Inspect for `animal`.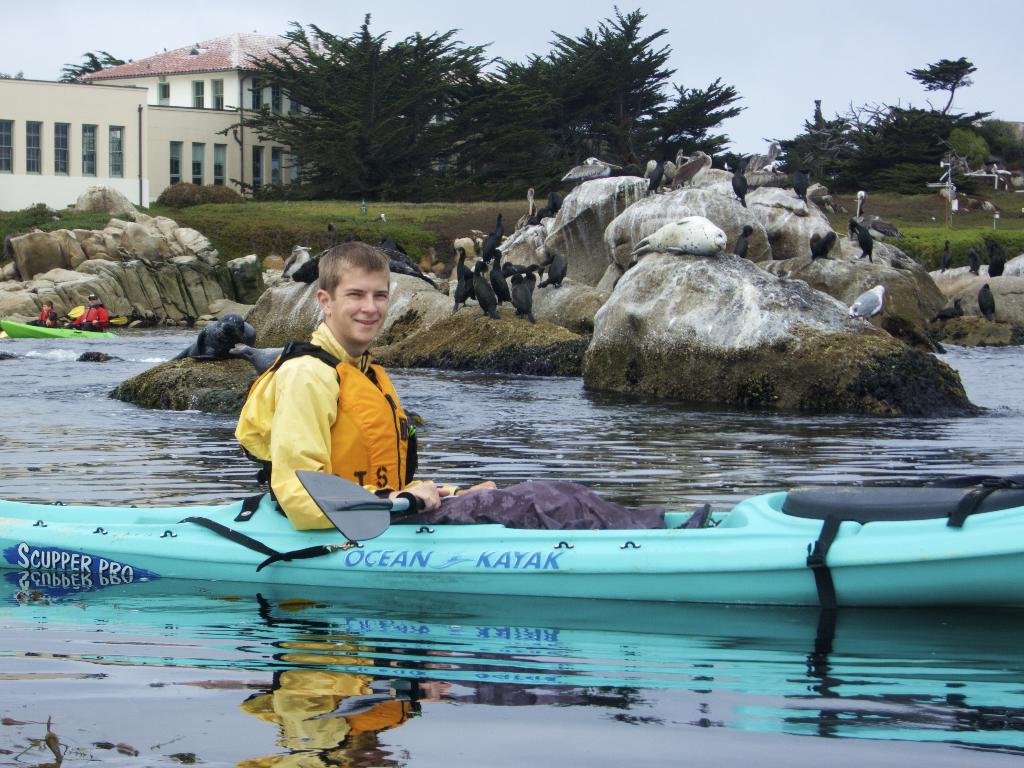
Inspection: [630,216,726,253].
